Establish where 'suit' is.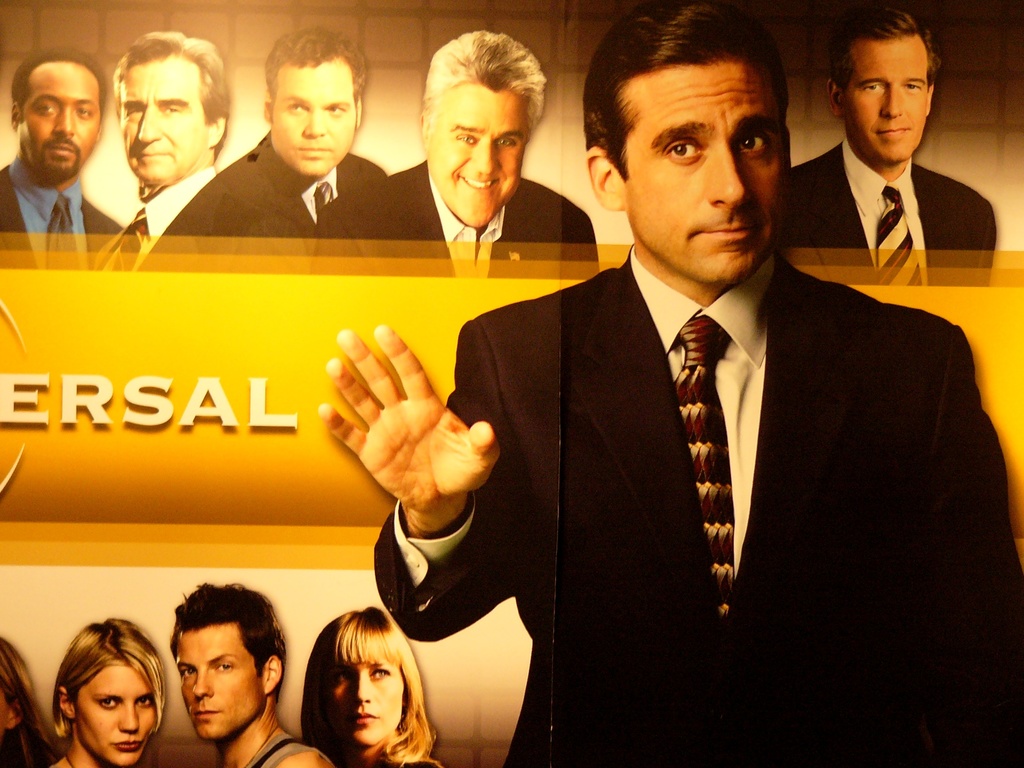
Established at locate(92, 165, 309, 273).
